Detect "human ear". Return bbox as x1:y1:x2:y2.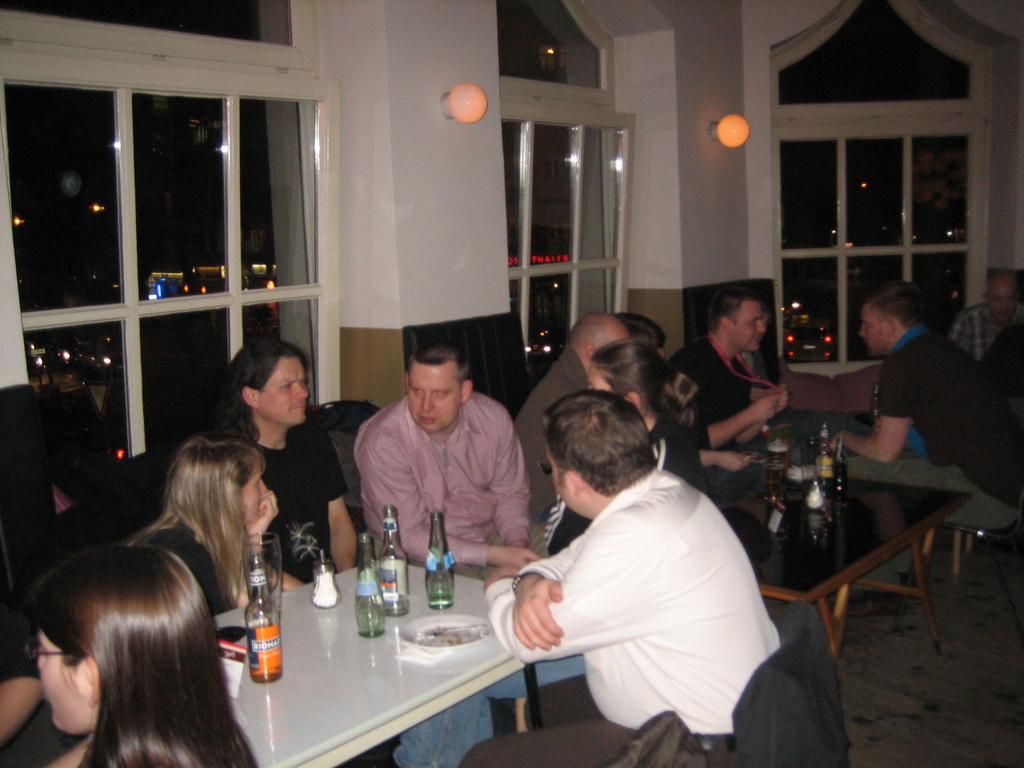
719:316:731:333.
